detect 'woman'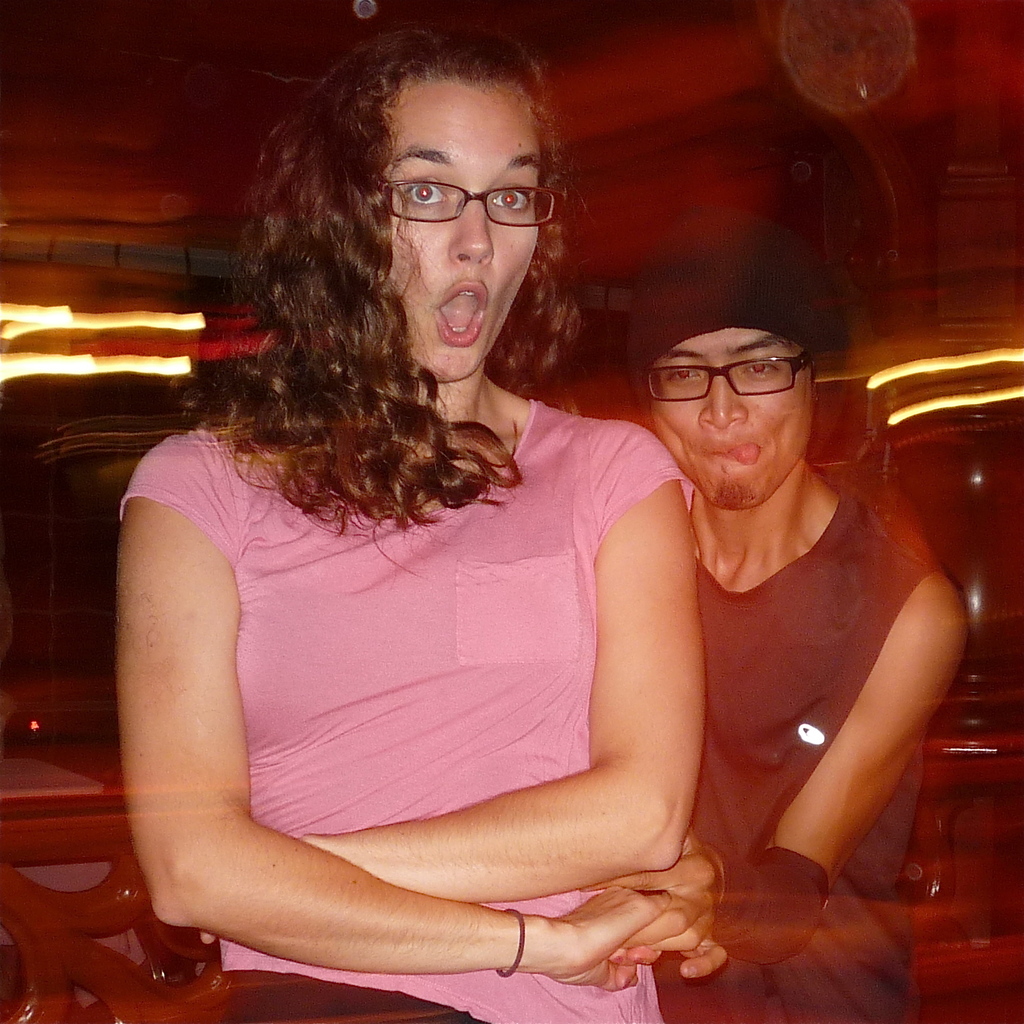
x1=100, y1=17, x2=699, y2=1019
